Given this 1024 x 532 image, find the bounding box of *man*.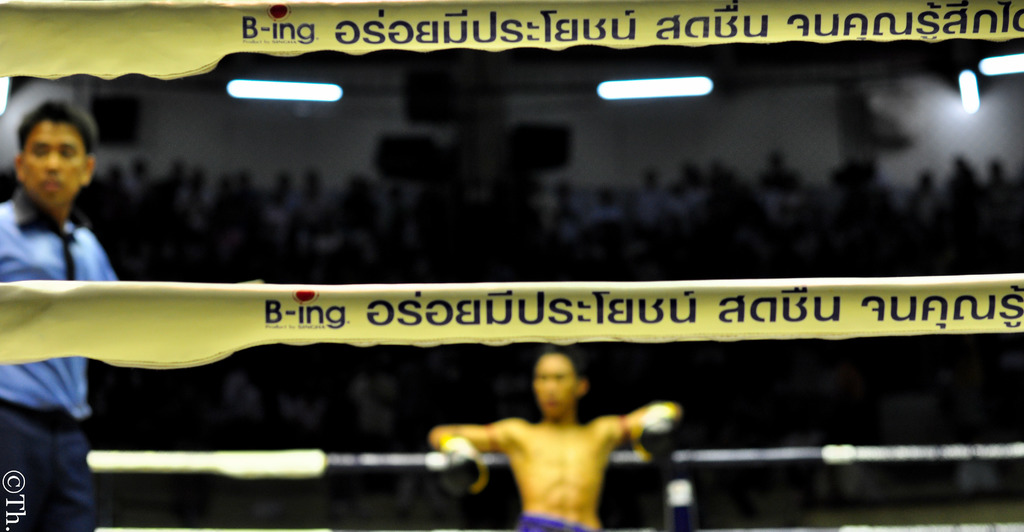
left=0, top=99, right=115, bottom=531.
